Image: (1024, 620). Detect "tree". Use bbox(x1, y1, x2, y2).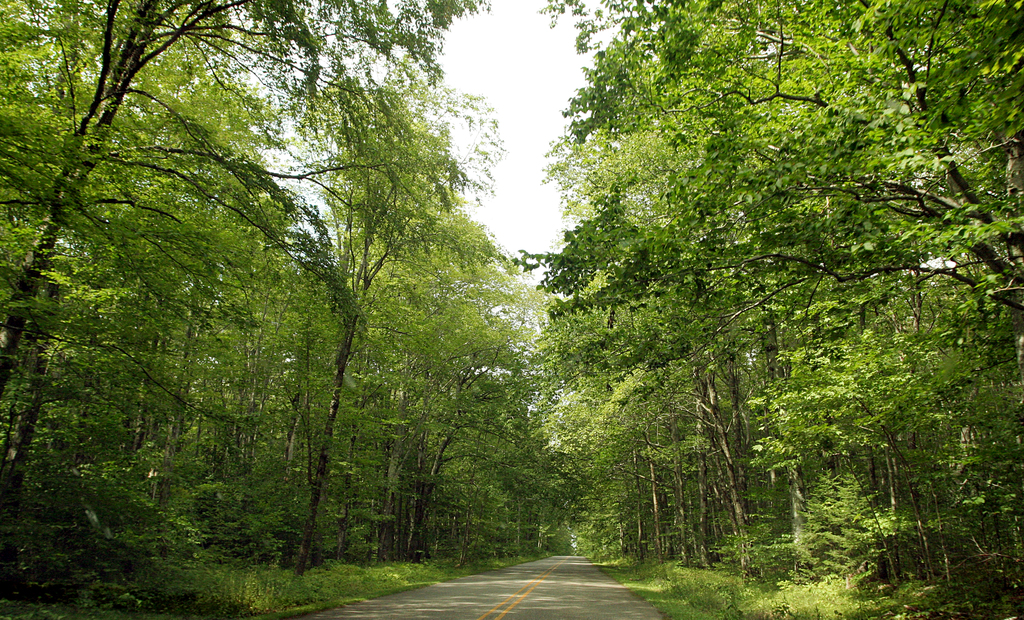
bbox(0, 0, 316, 406).
